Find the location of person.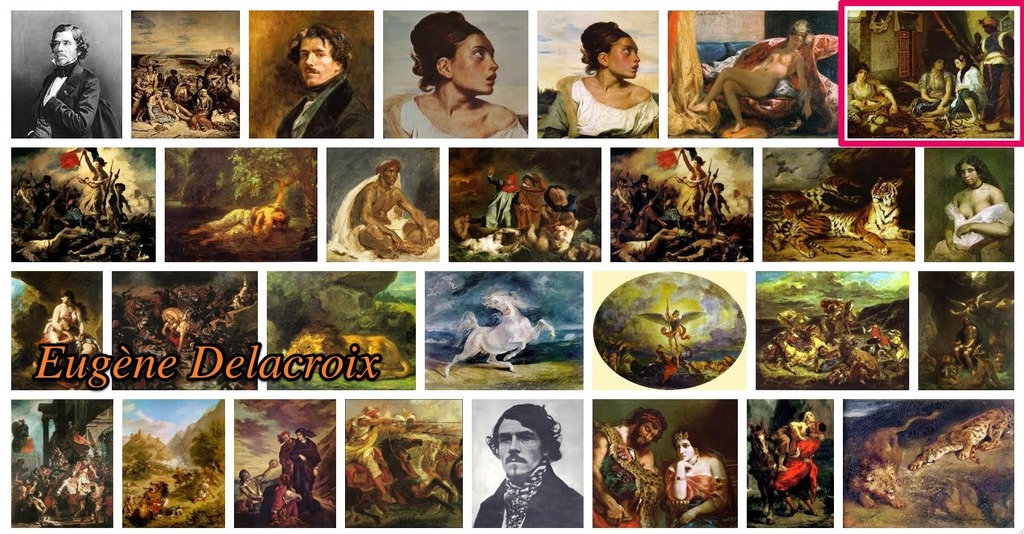
Location: BBox(543, 20, 659, 139).
